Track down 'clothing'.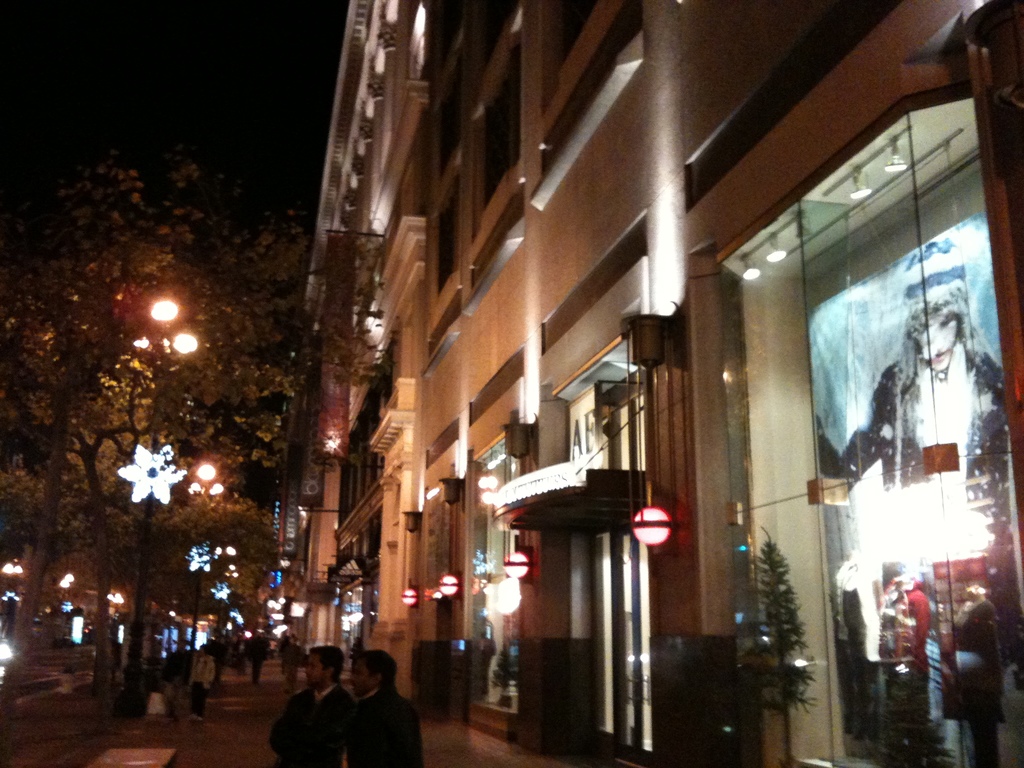
Tracked to 159,652,191,710.
